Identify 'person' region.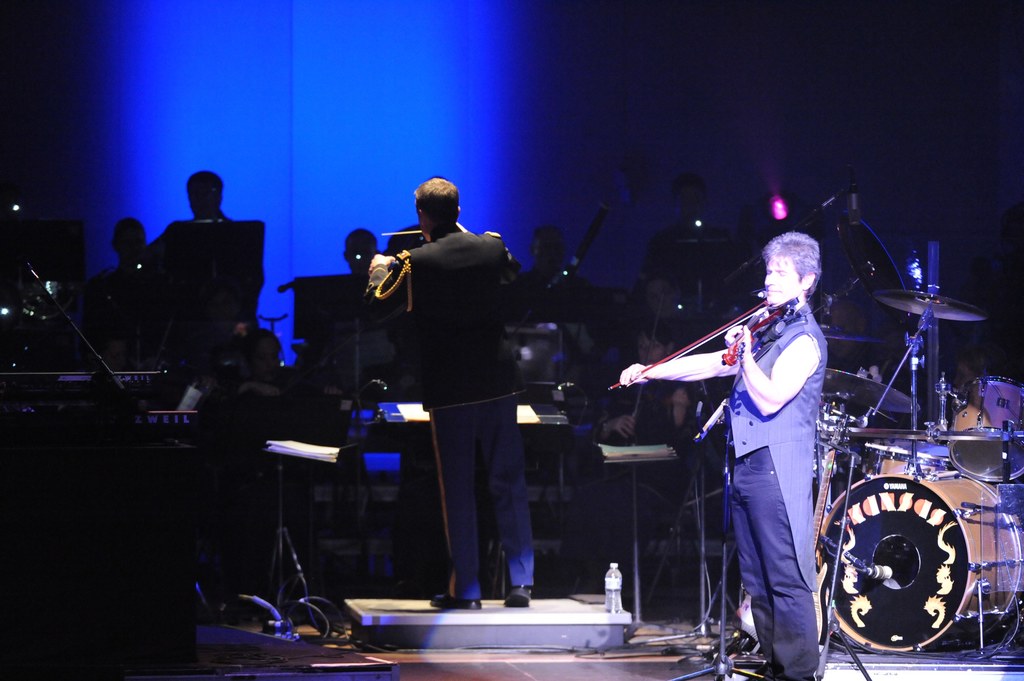
Region: (x1=361, y1=180, x2=542, y2=607).
